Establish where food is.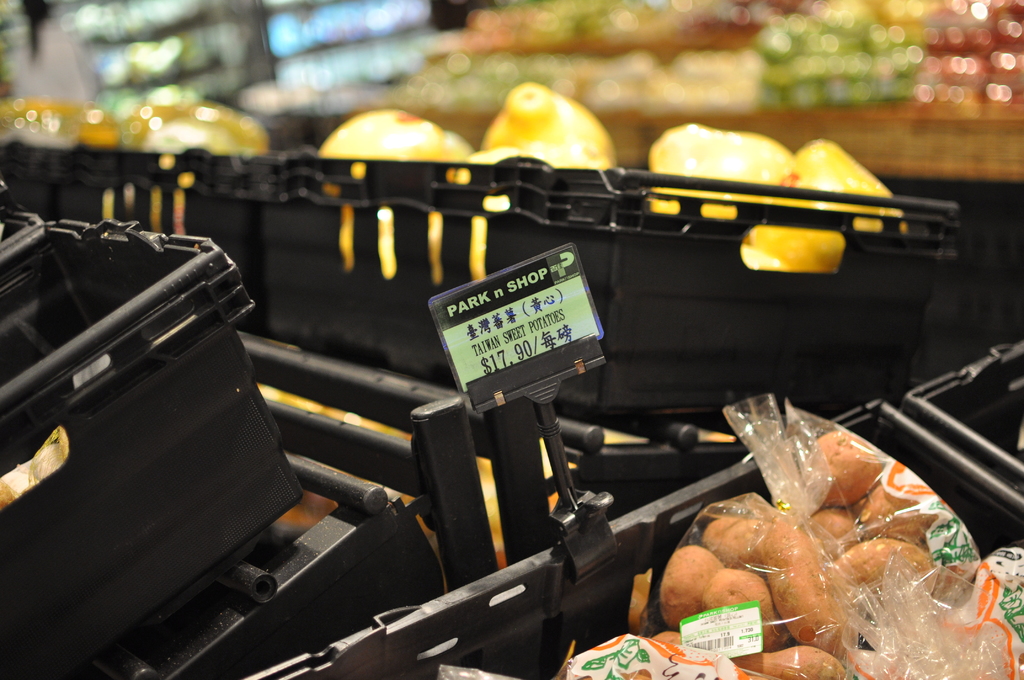
Established at rect(556, 571, 852, 679).
